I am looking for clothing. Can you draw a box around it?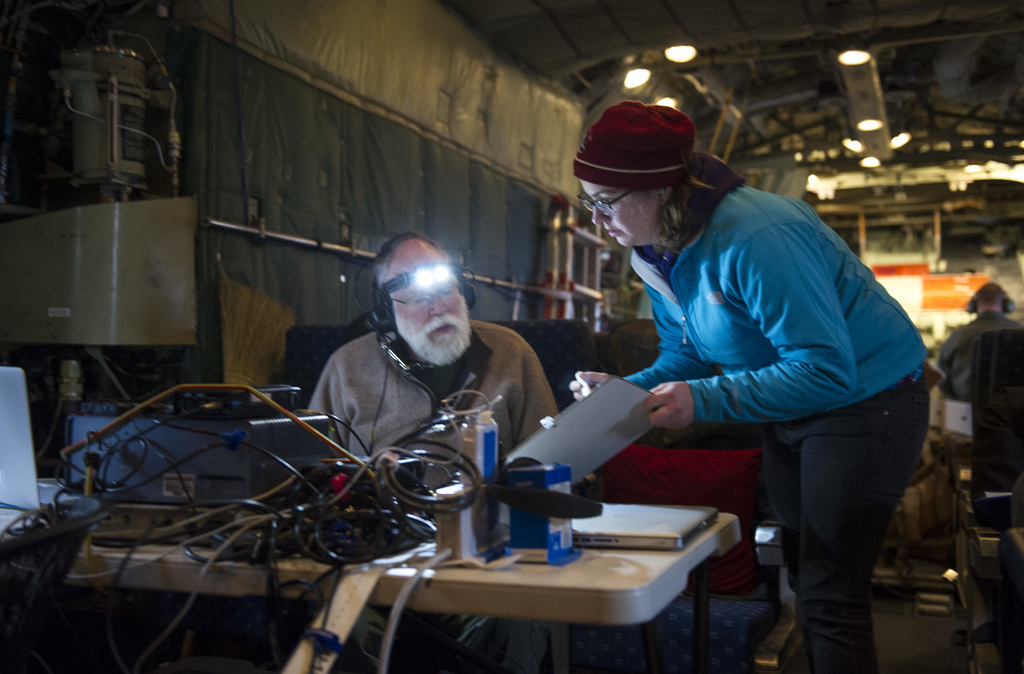
Sure, the bounding box is {"x1": 628, "y1": 112, "x2": 948, "y2": 636}.
